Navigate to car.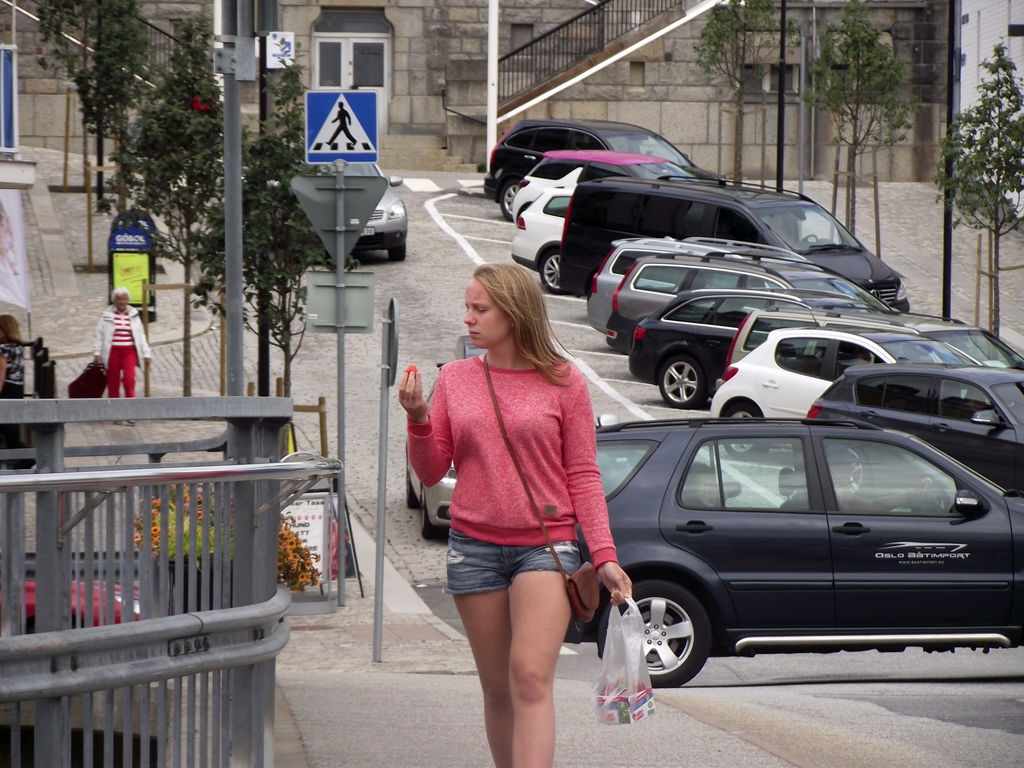
Navigation target: (510, 146, 692, 229).
